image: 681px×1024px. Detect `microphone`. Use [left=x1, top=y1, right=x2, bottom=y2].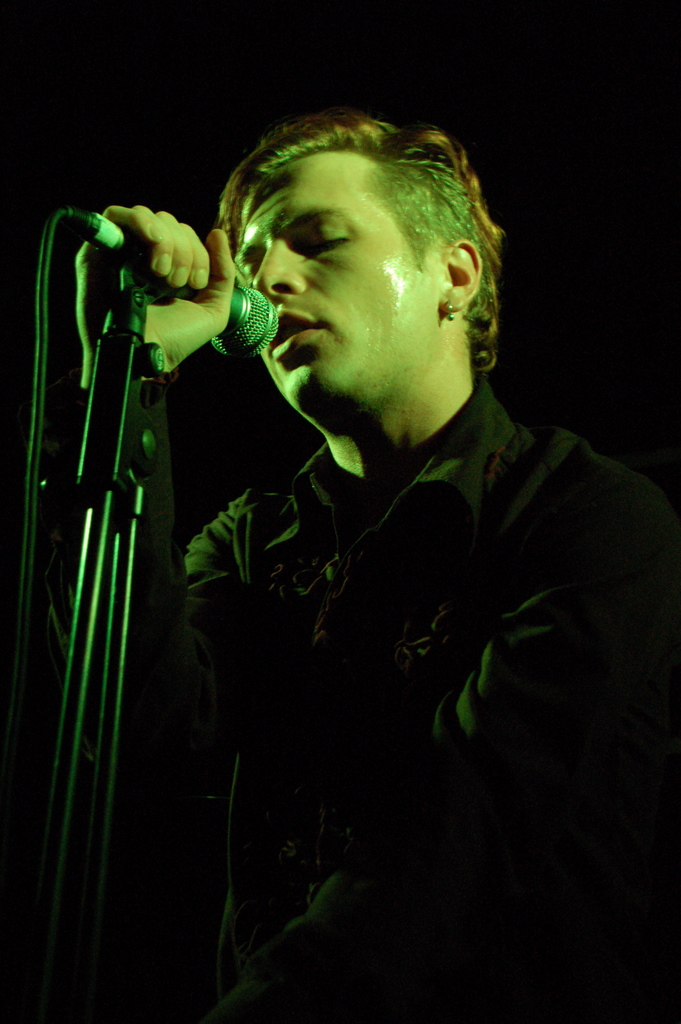
[left=47, top=204, right=271, bottom=344].
